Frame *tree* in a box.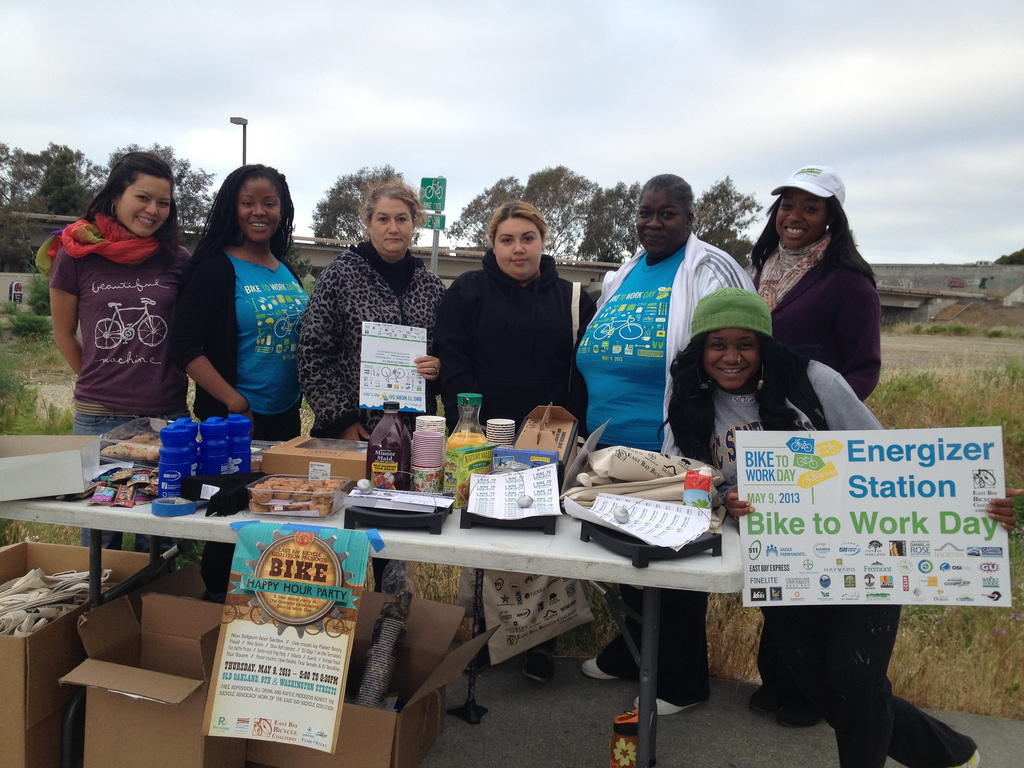
<region>40, 140, 106, 241</region>.
